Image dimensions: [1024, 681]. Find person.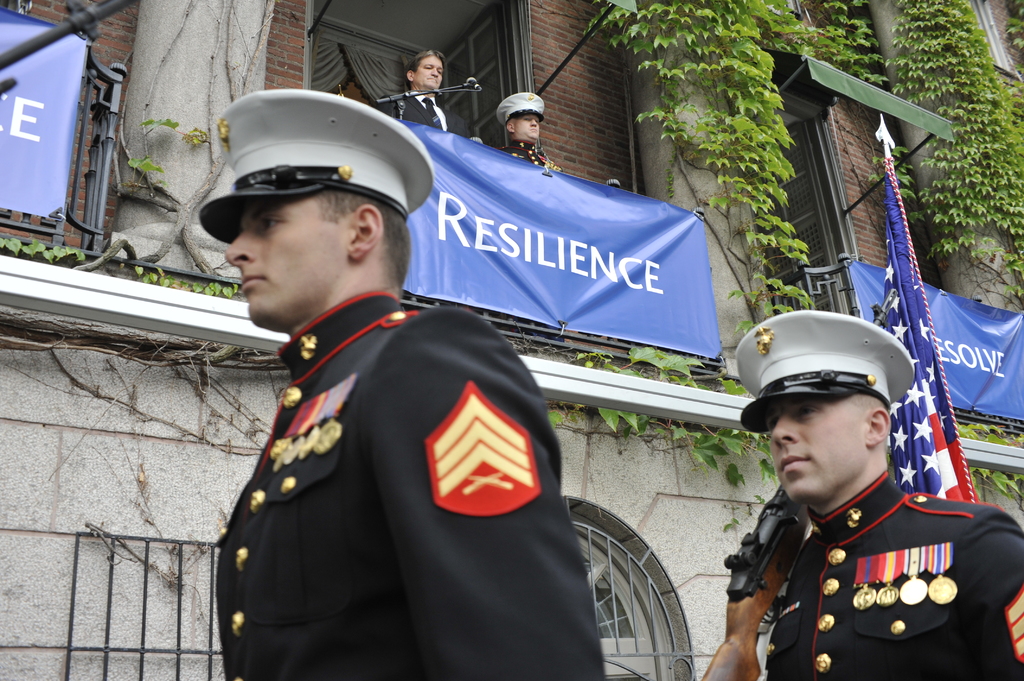
region(148, 255, 623, 680).
